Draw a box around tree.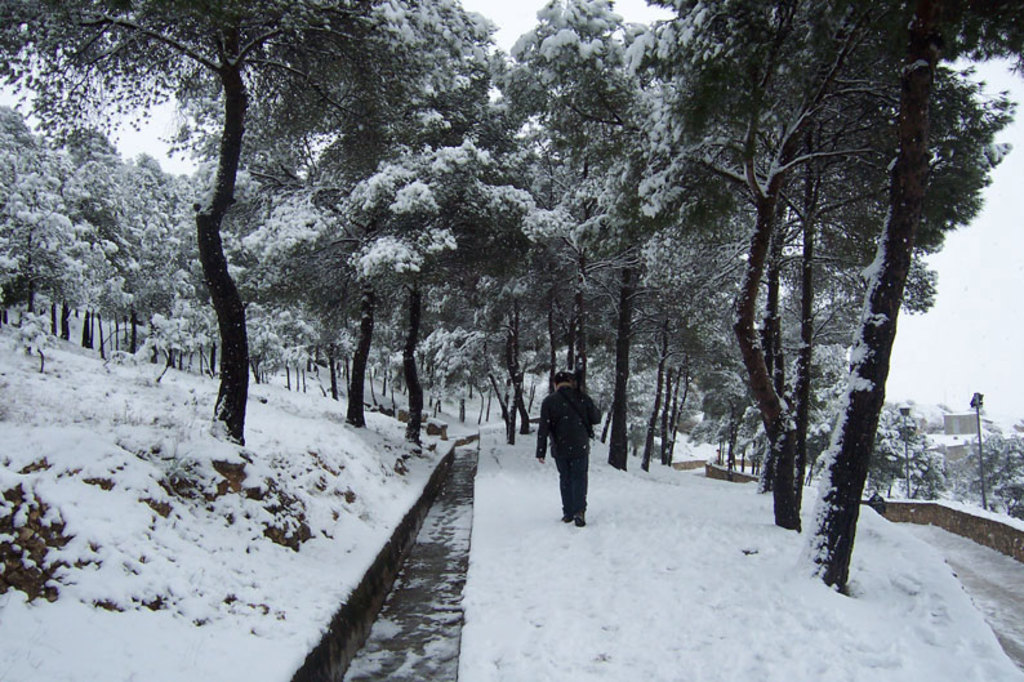
(231, 317, 320, 385).
